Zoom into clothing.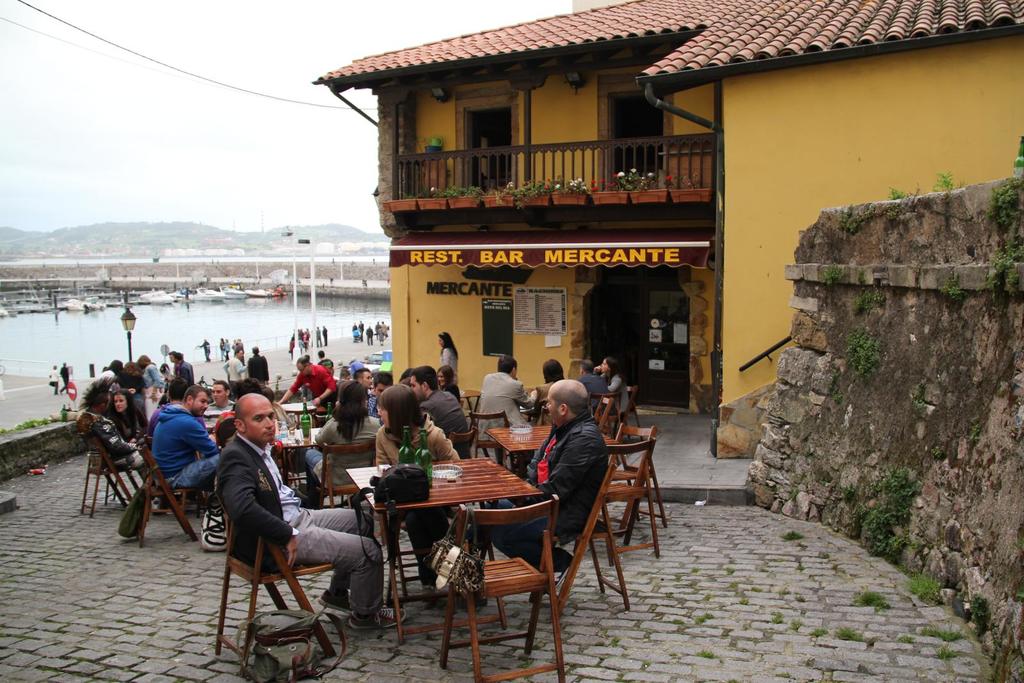
Zoom target: 302:335:310:346.
